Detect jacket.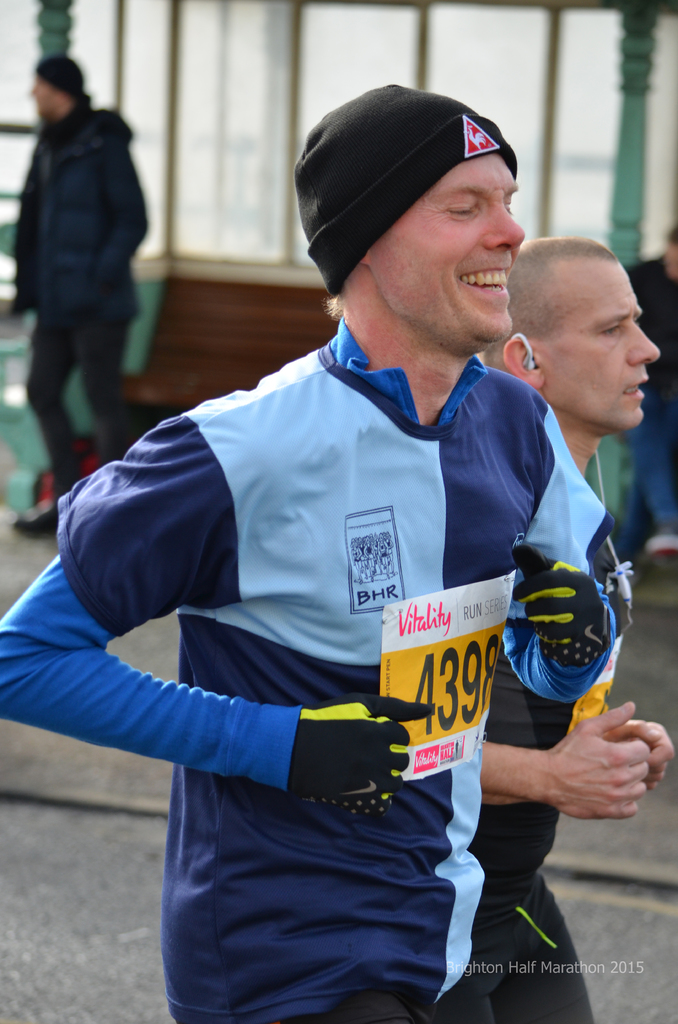
Detected at 56/324/622/1022.
